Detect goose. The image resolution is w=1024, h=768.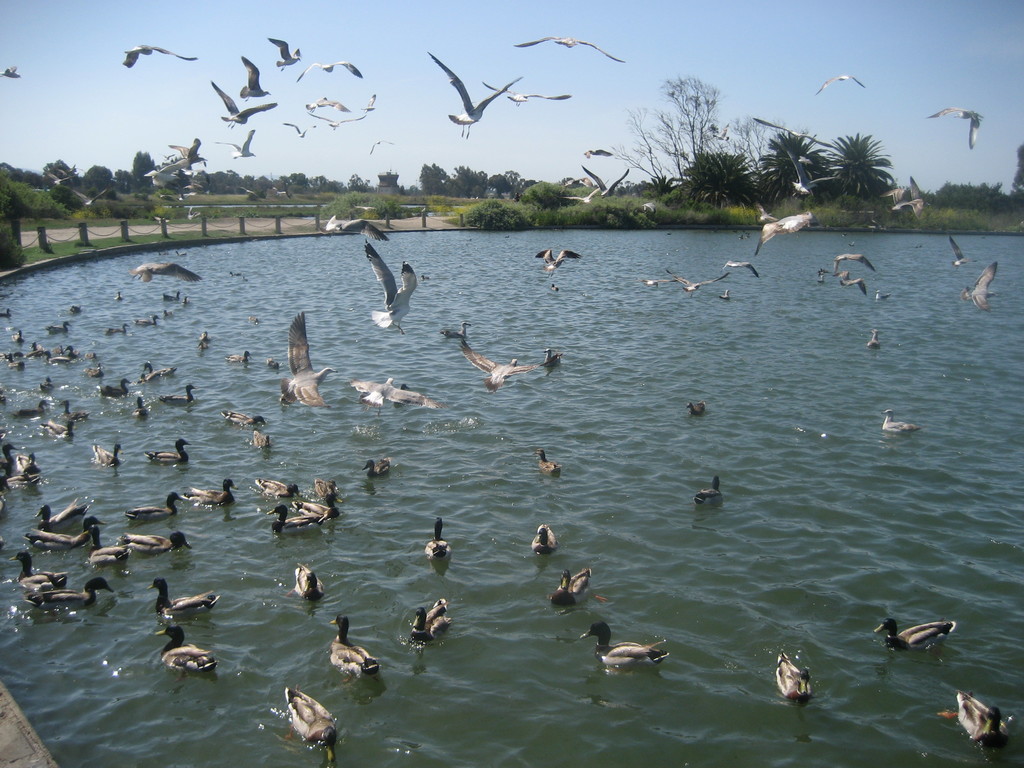
(714, 290, 730, 303).
